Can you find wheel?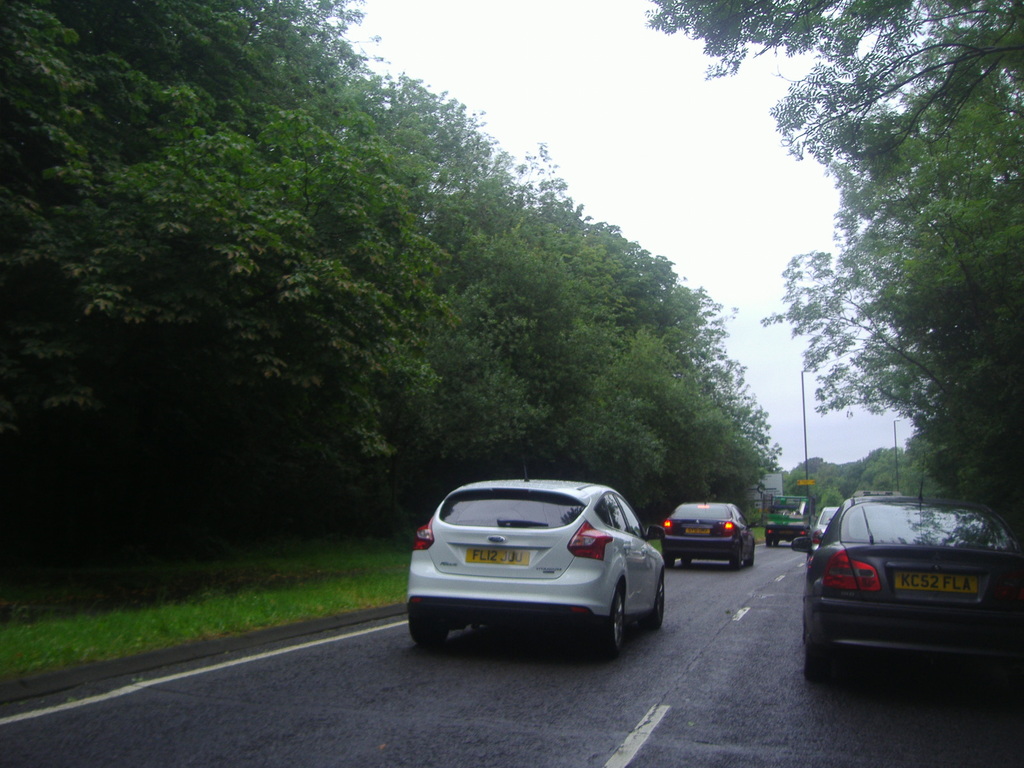
Yes, bounding box: [410, 619, 448, 648].
